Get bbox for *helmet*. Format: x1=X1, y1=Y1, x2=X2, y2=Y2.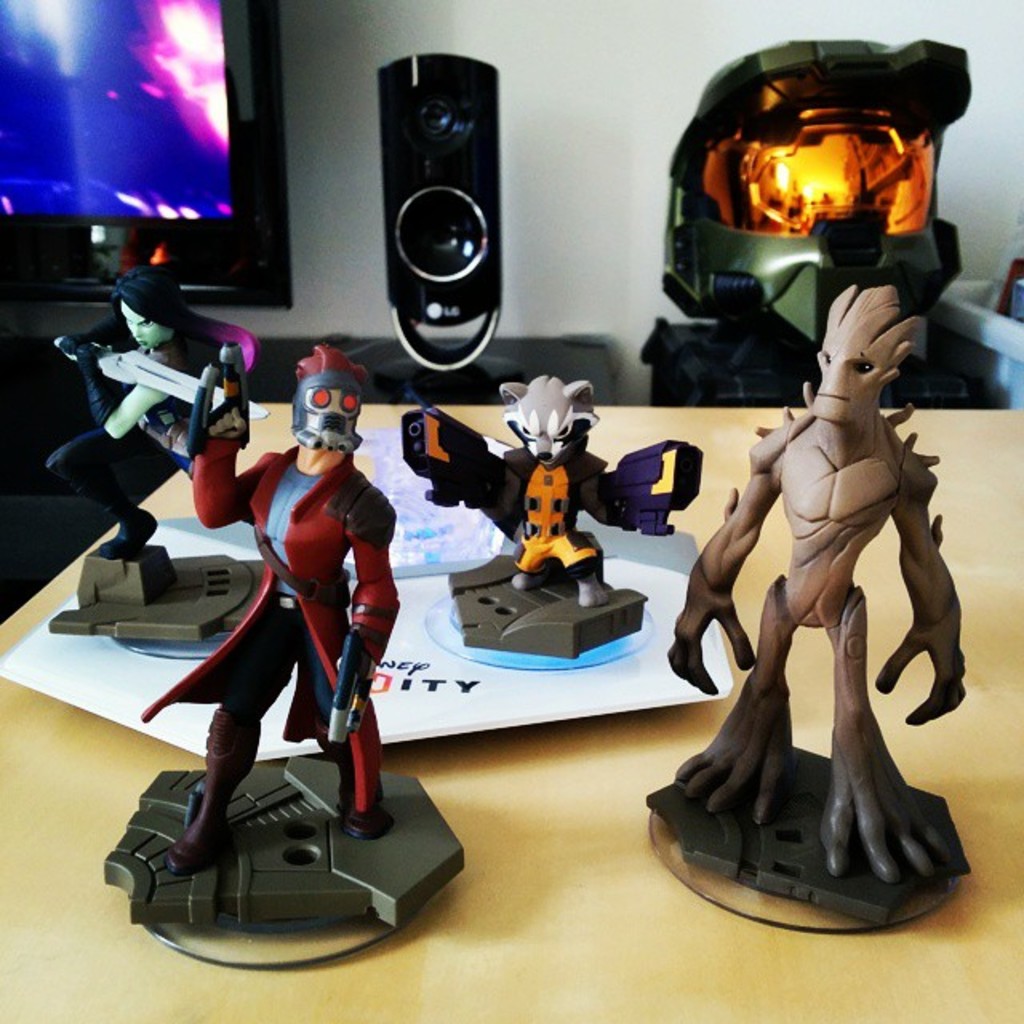
x1=674, y1=0, x2=992, y2=358.
